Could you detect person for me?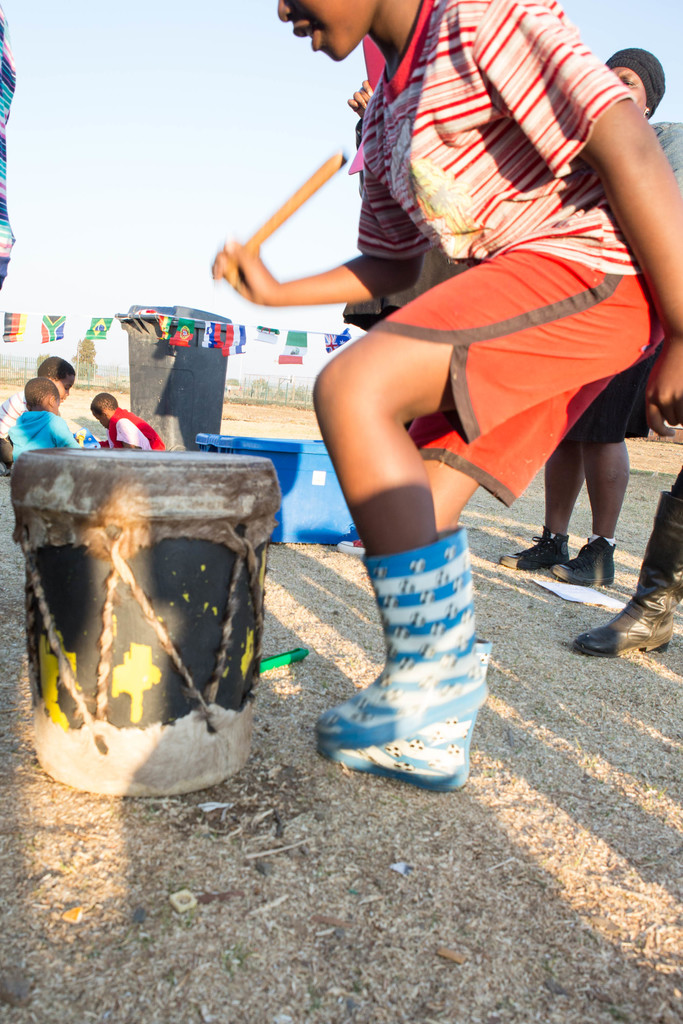
Detection result: 0,349,83,454.
